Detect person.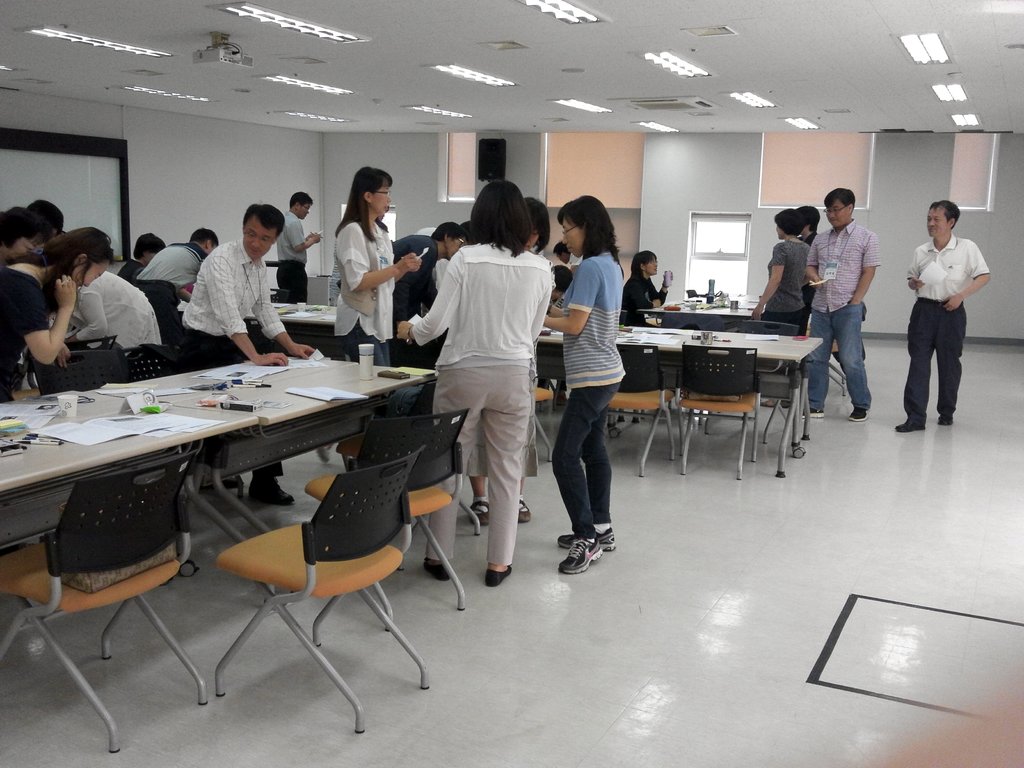
Detected at x1=753, y1=204, x2=803, y2=332.
